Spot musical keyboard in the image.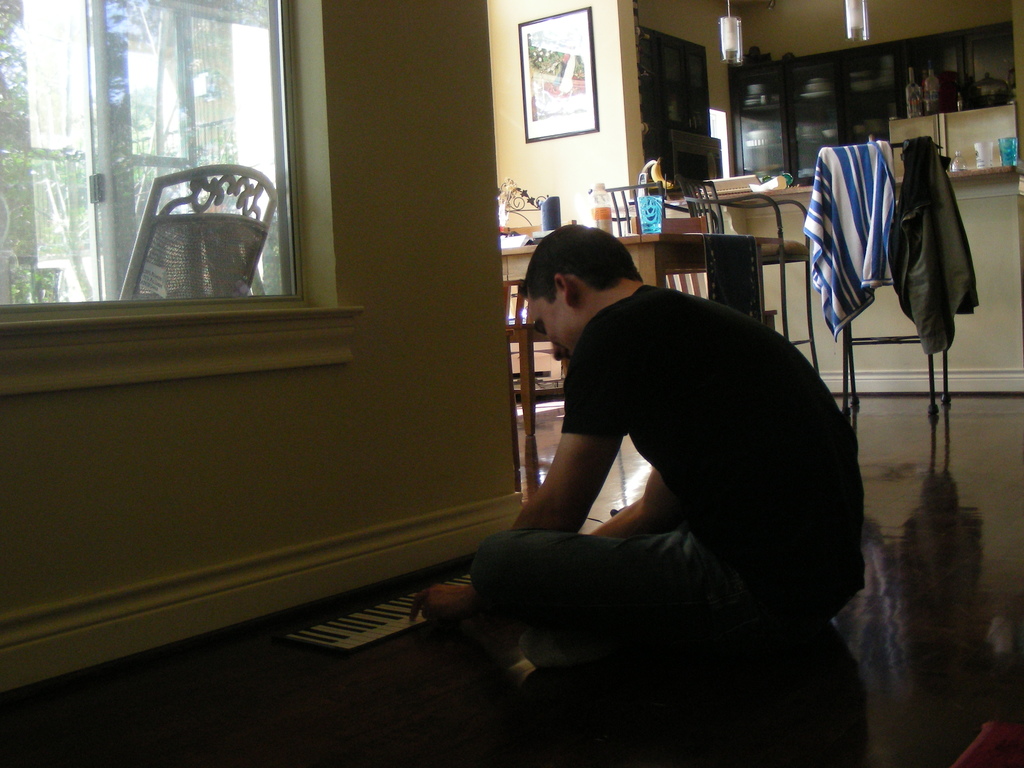
musical keyboard found at (x1=268, y1=561, x2=485, y2=677).
